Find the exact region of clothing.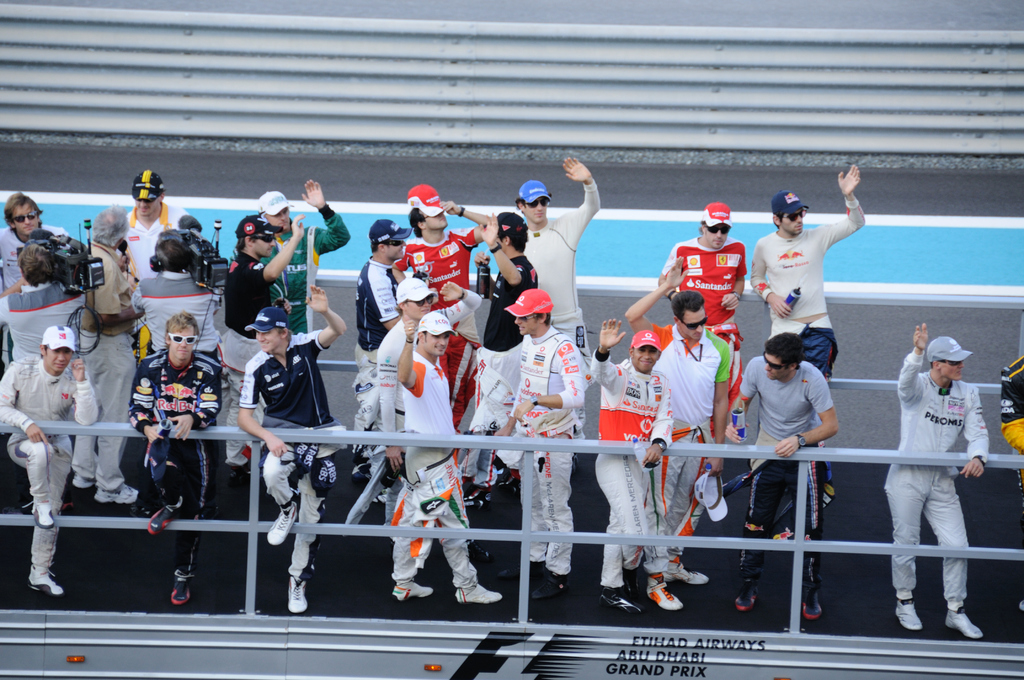
Exact region: 655/324/737/565.
